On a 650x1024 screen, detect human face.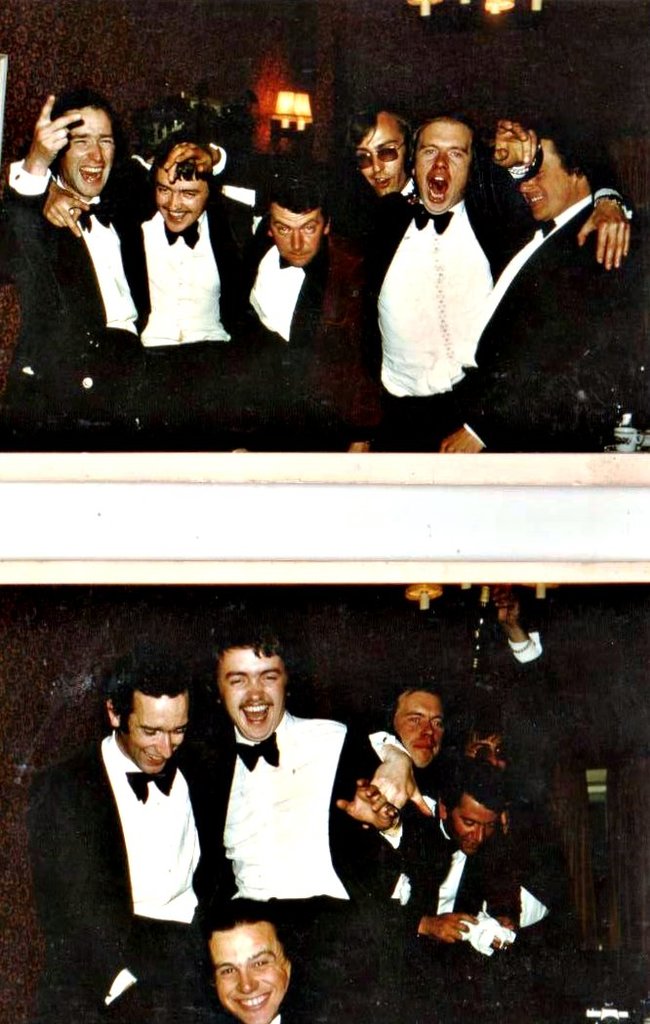
61:110:114:196.
